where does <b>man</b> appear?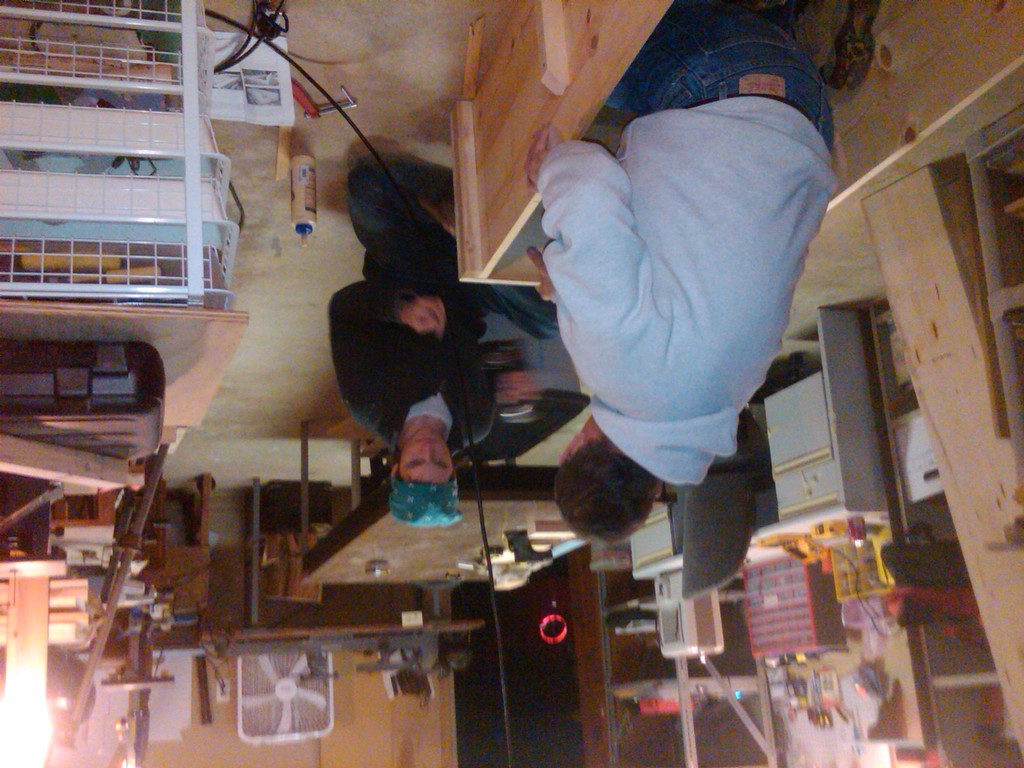
Appears at 524 2 852 550.
